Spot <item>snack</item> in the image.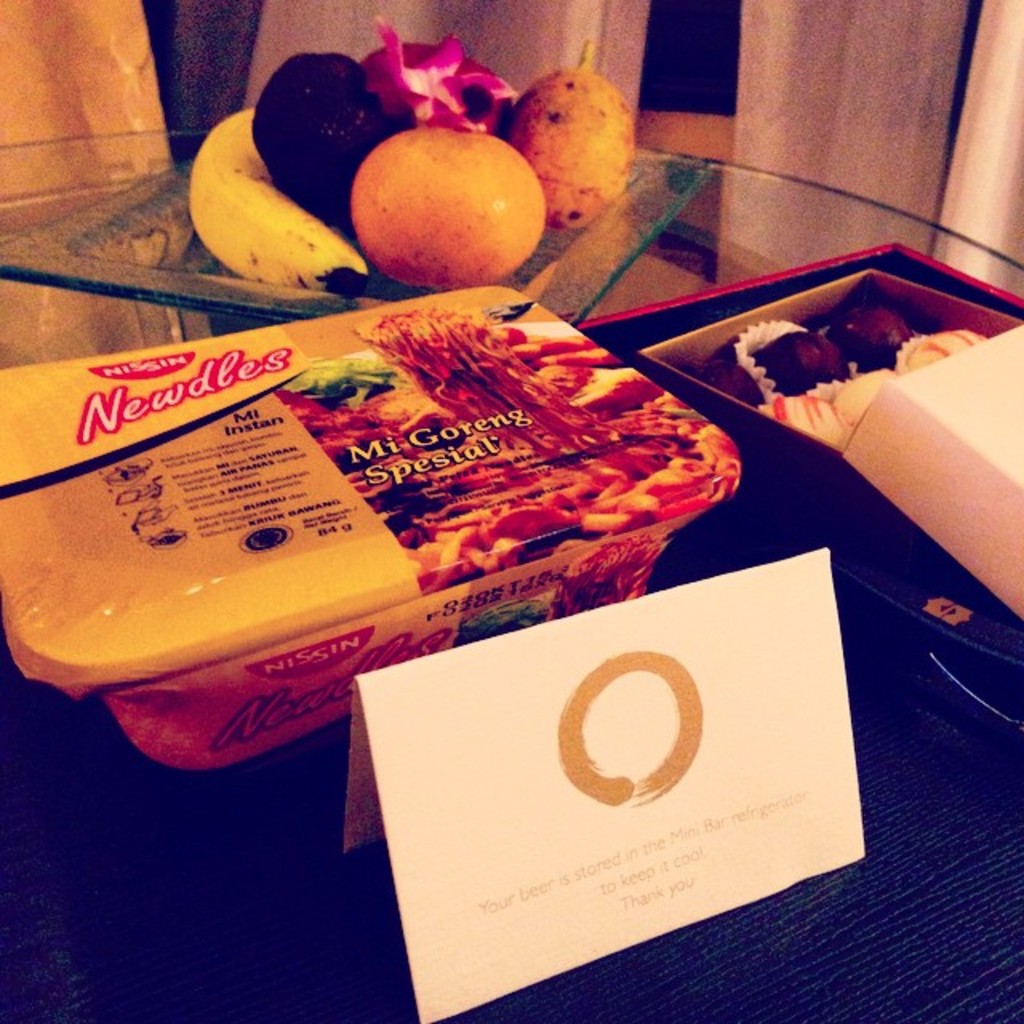
<item>snack</item> found at 754 363 906 453.
